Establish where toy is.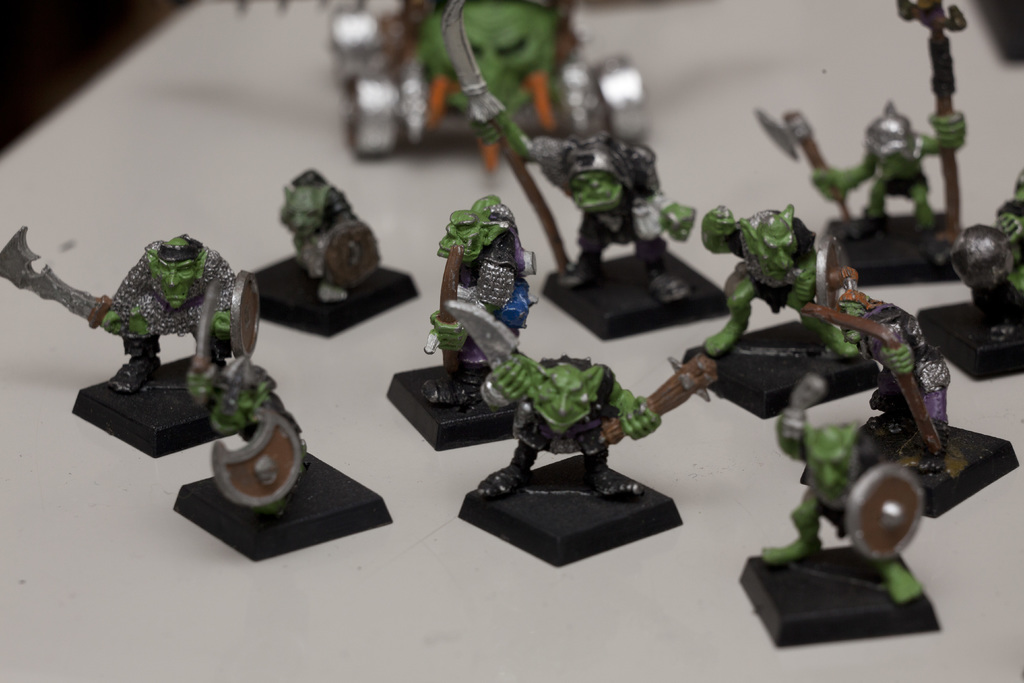
Established at rect(762, 373, 920, 608).
